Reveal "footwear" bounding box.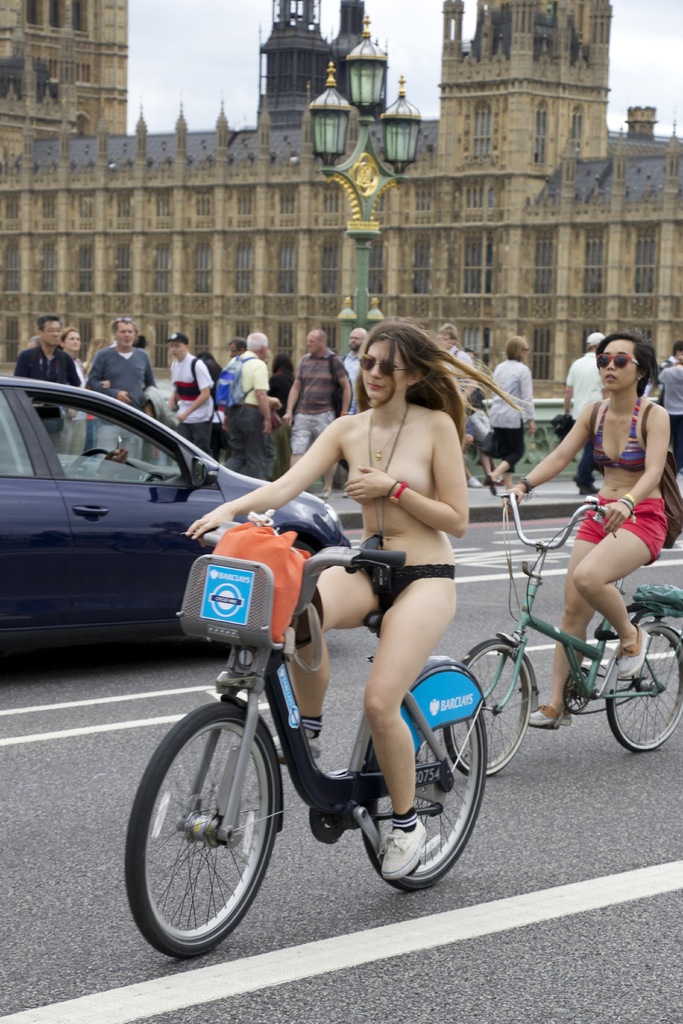
Revealed: left=489, top=474, right=499, bottom=498.
